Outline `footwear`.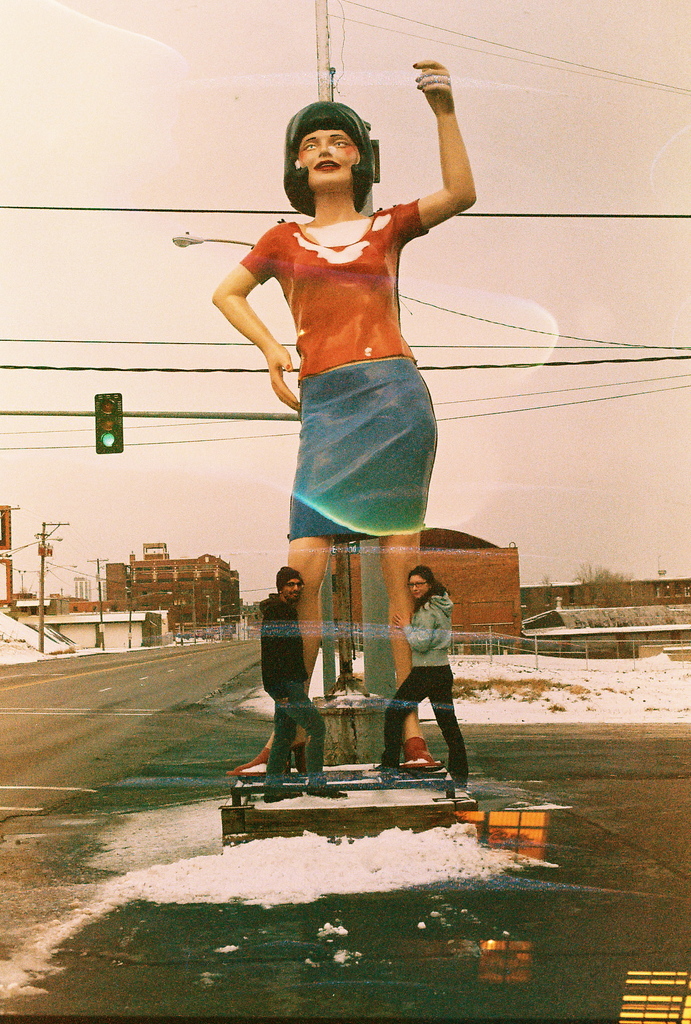
Outline: x1=443, y1=785, x2=468, y2=796.
